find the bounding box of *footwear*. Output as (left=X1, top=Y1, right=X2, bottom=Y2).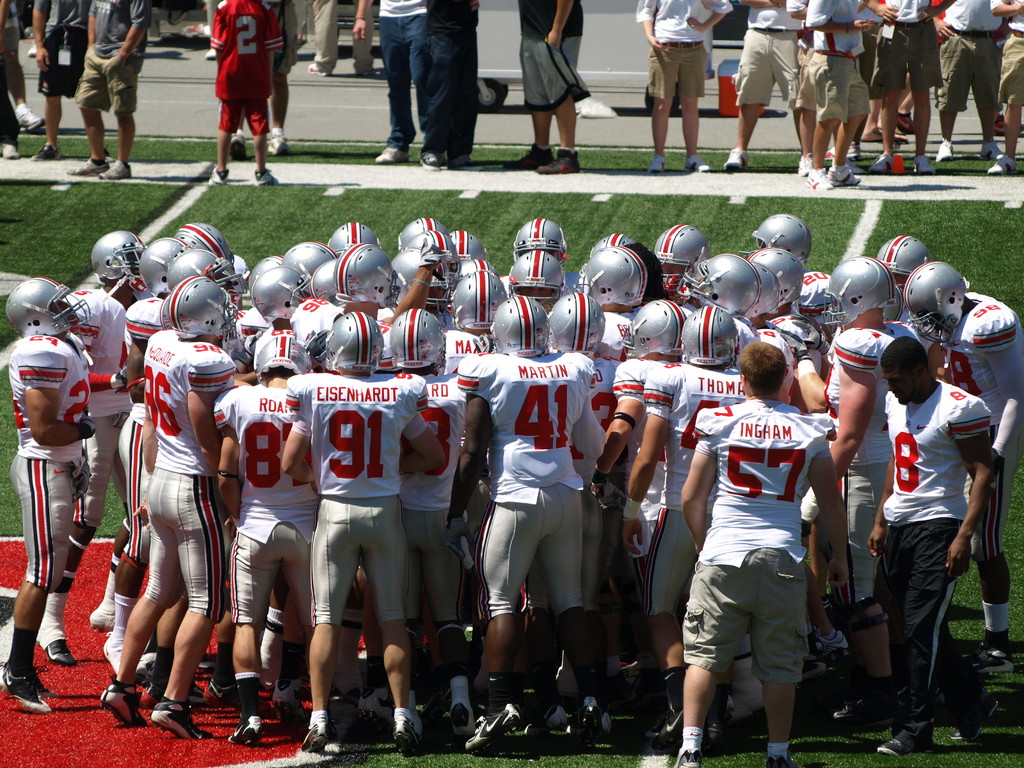
(left=676, top=157, right=707, bottom=176).
